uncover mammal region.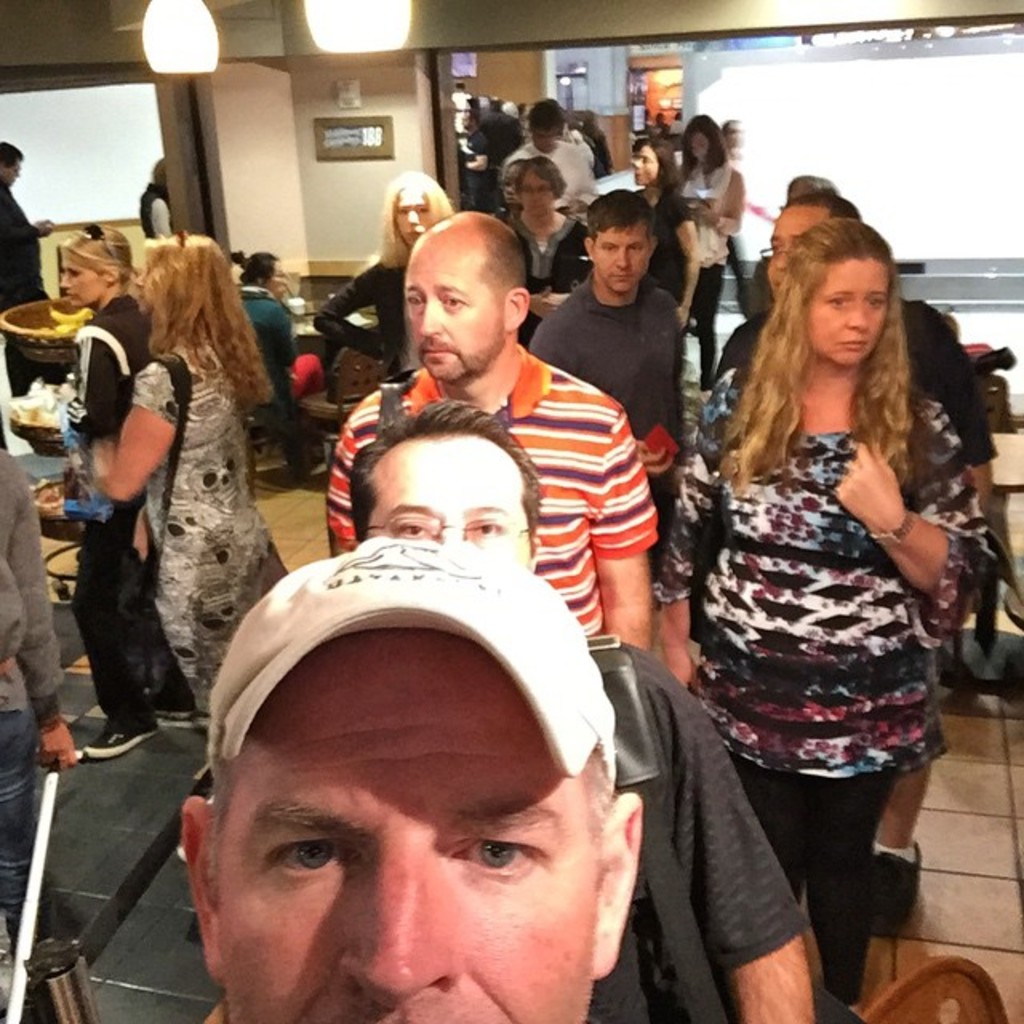
Uncovered: Rect(0, 446, 75, 1022).
